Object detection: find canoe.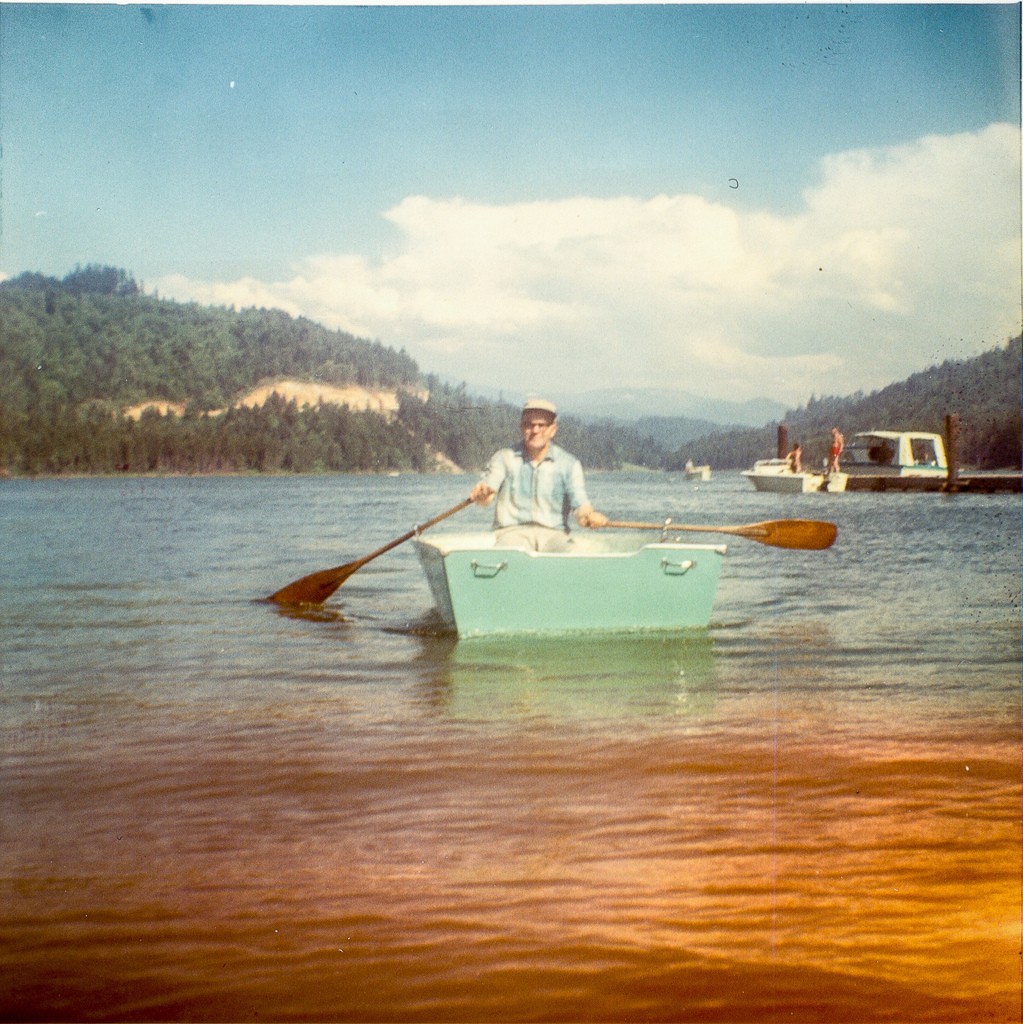
bbox(684, 460, 711, 483).
